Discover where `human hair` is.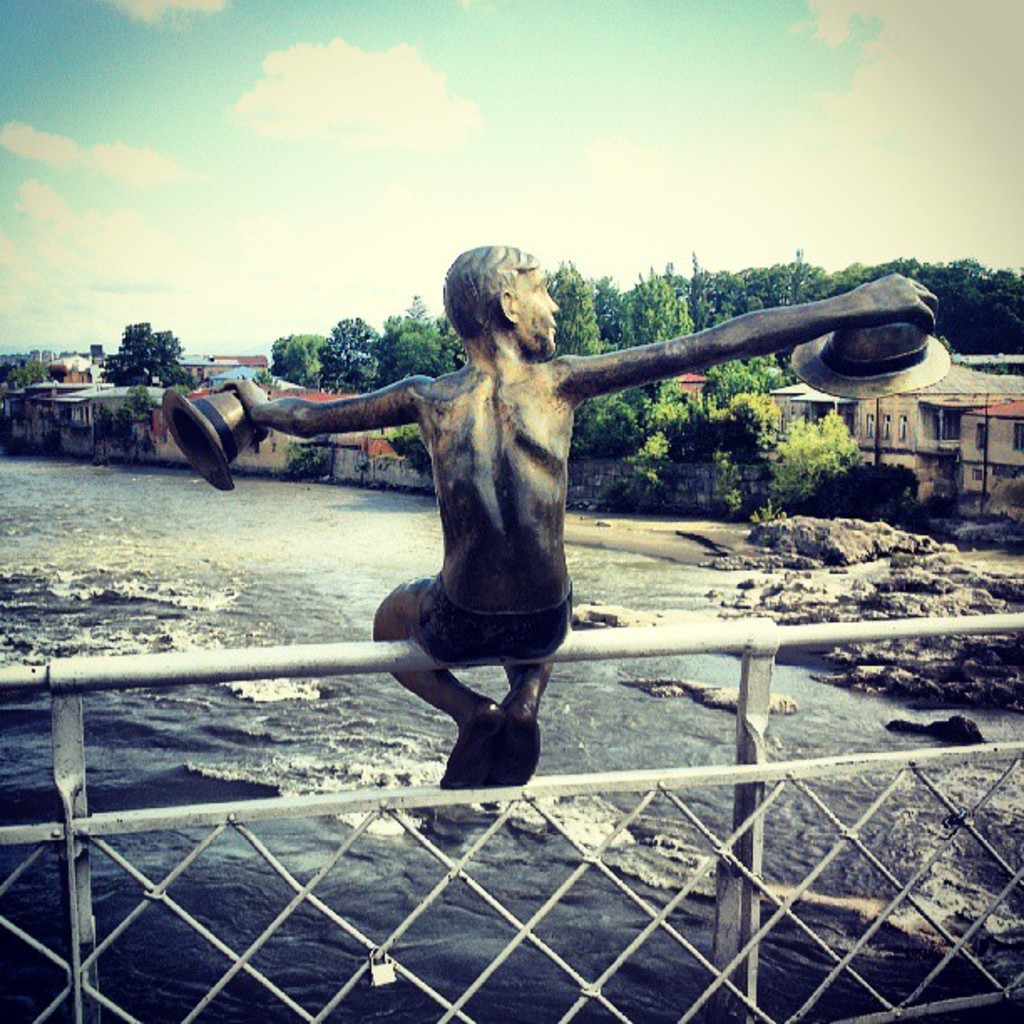
Discovered at region(425, 244, 537, 350).
